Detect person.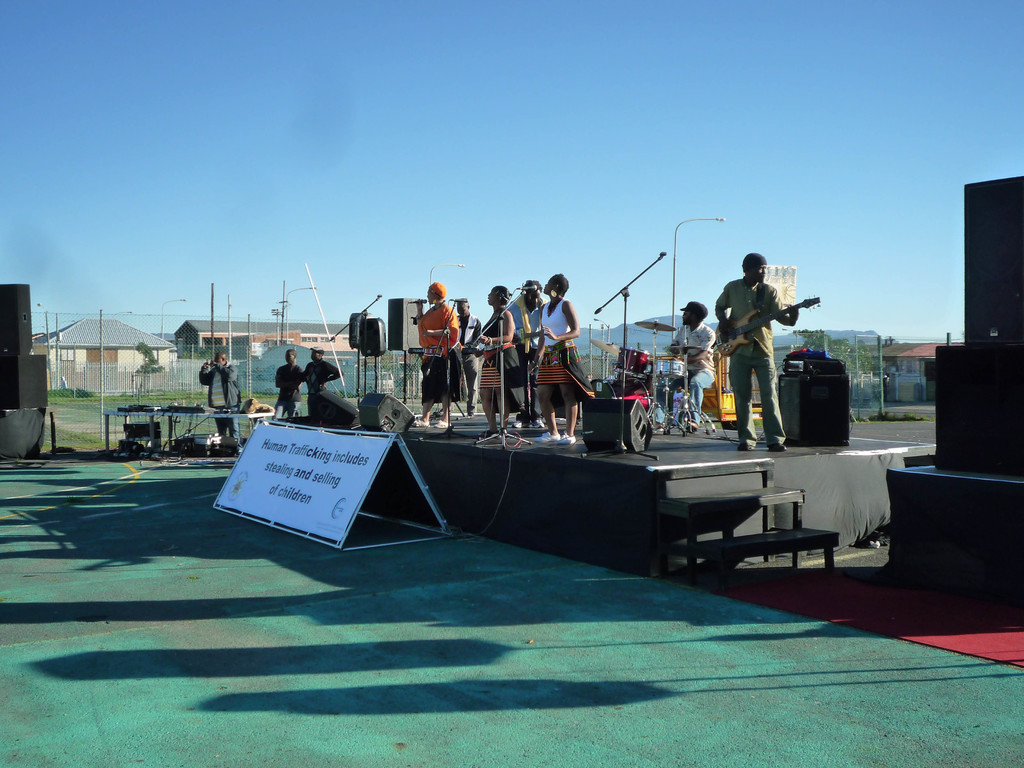
Detected at {"x1": 714, "y1": 250, "x2": 801, "y2": 451}.
